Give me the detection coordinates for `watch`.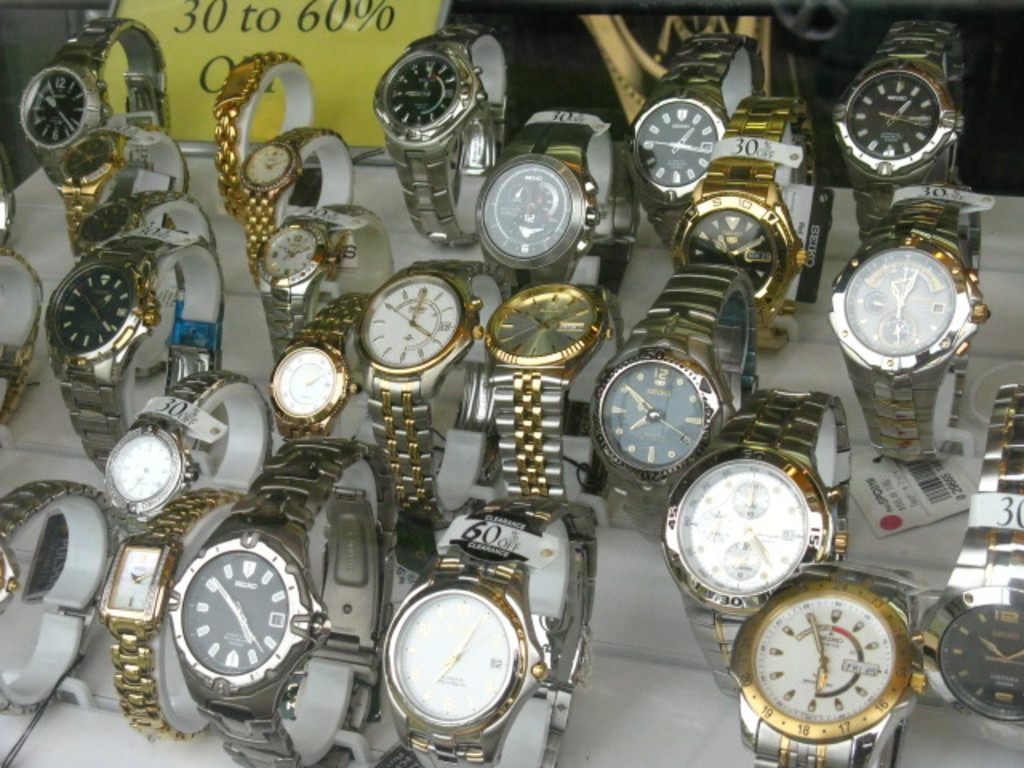
592 261 757 541.
